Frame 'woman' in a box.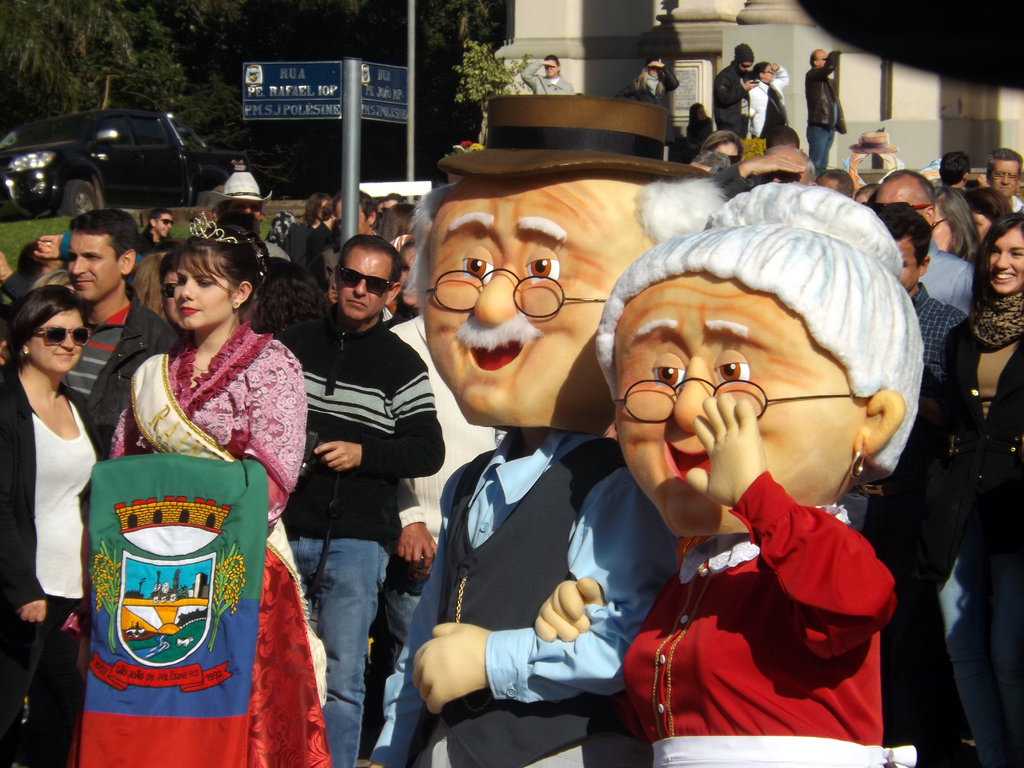
<box>614,52,676,148</box>.
